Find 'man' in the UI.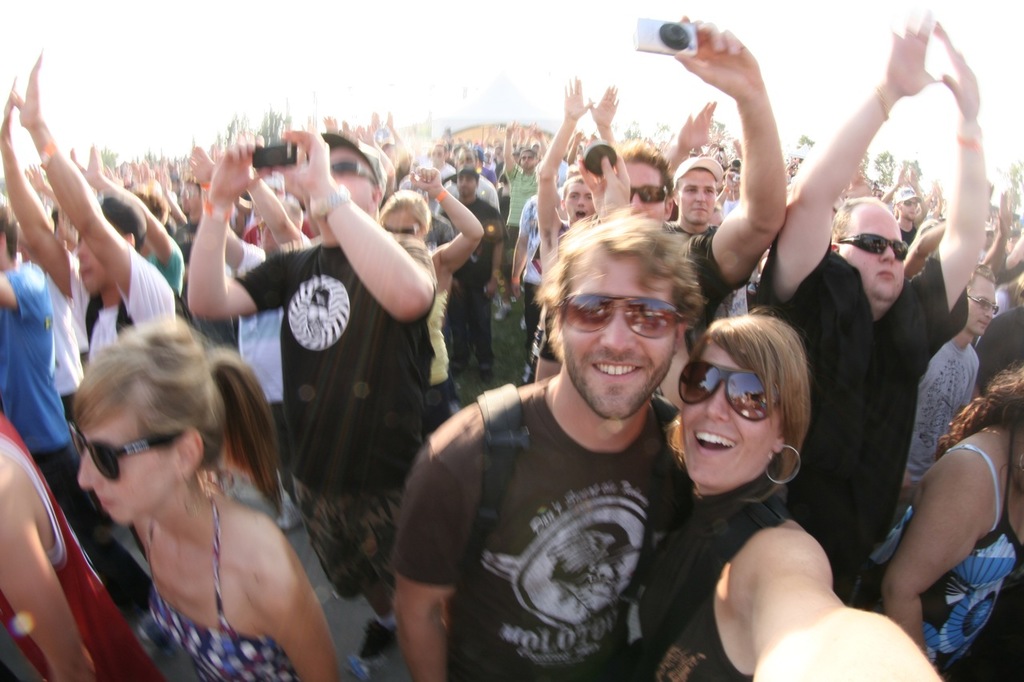
UI element at <box>518,72,622,382</box>.
